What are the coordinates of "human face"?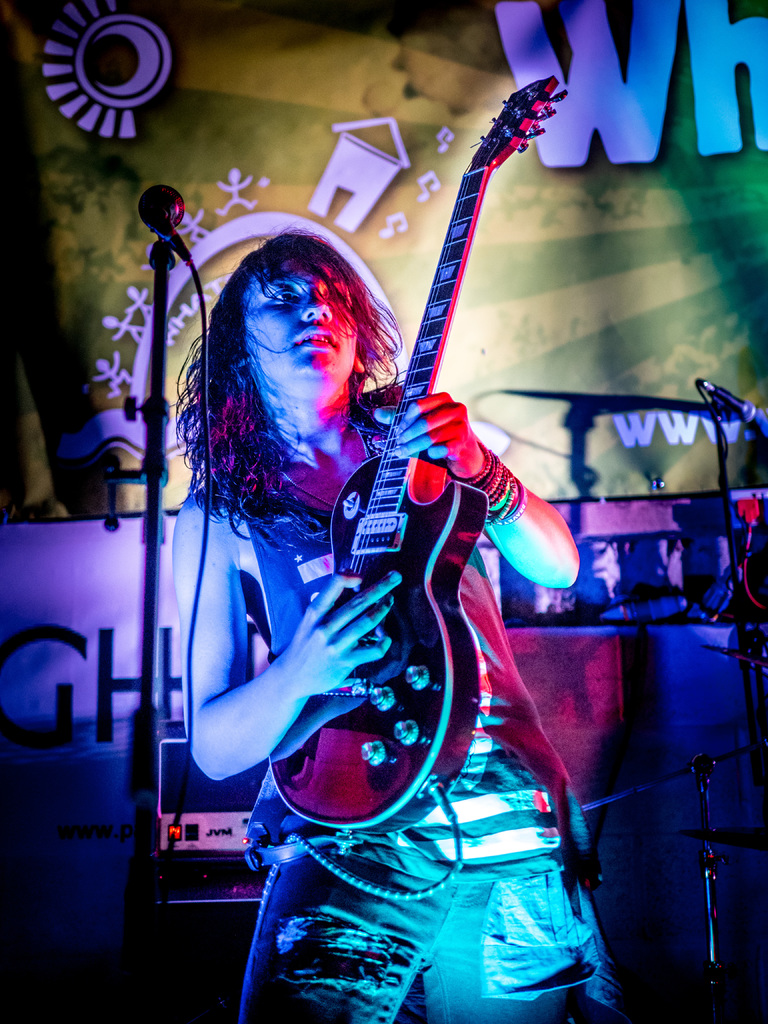
241 258 362 397.
